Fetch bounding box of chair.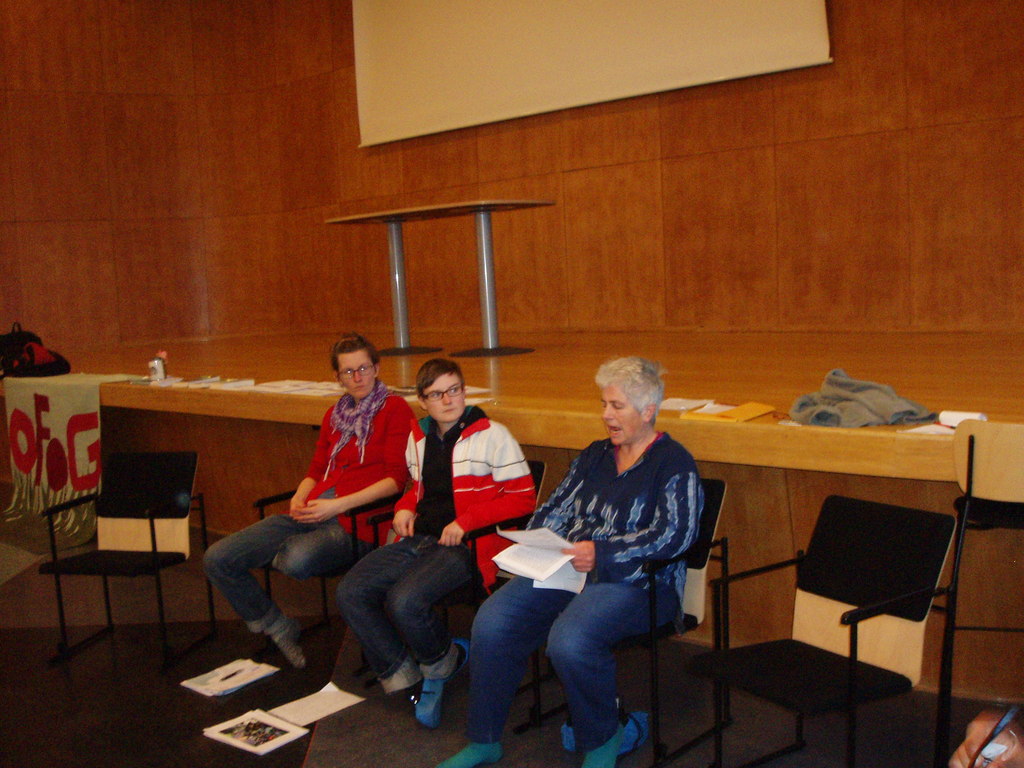
Bbox: x1=546 y1=484 x2=731 y2=767.
